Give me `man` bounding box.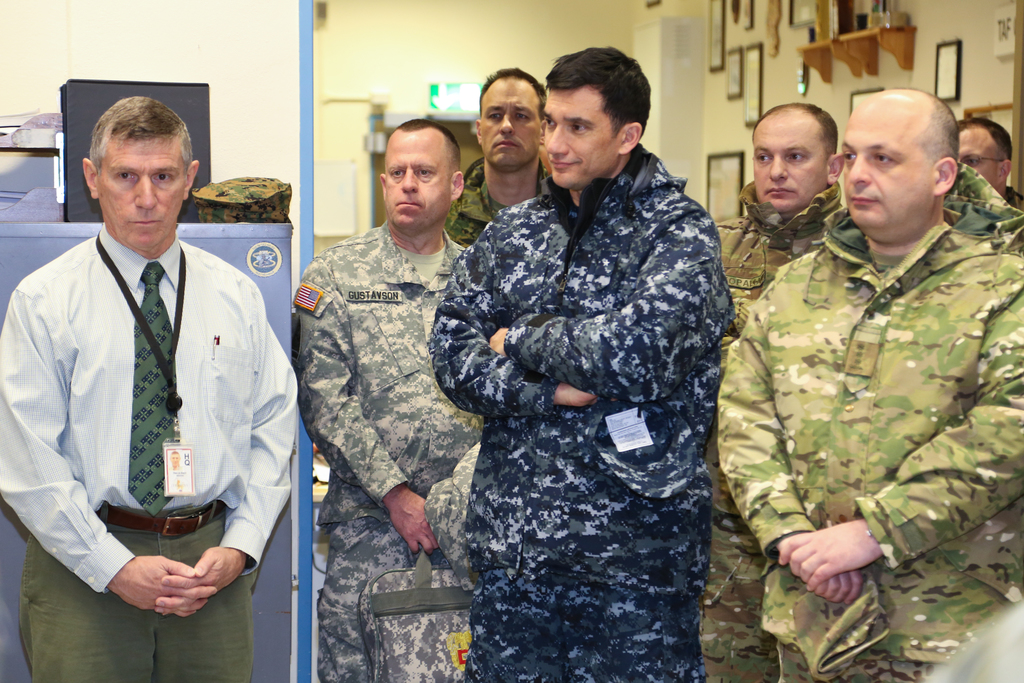
<box>959,114,1023,216</box>.
